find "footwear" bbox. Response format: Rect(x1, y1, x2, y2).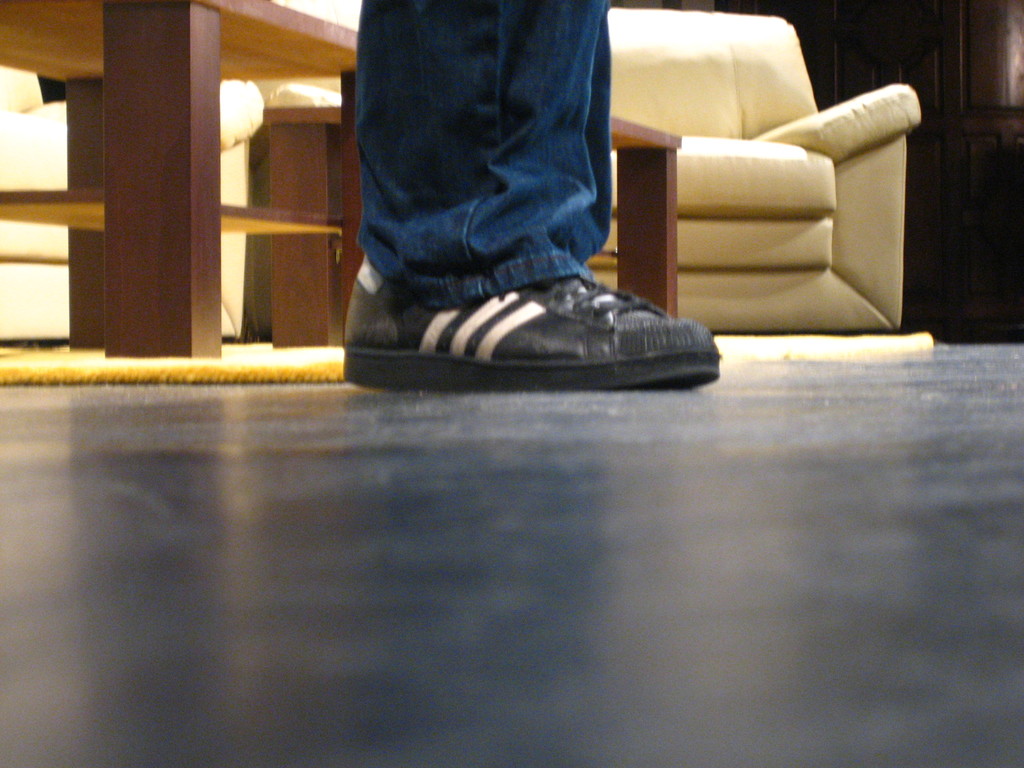
Rect(333, 250, 724, 397).
